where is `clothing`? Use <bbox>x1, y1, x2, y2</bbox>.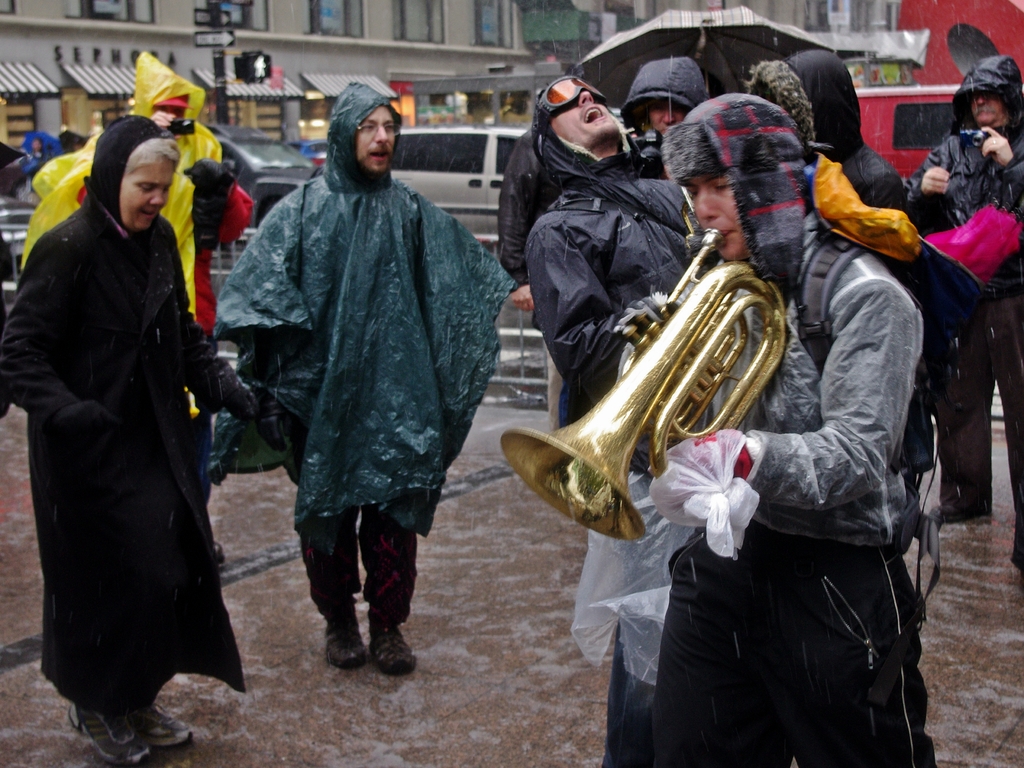
<bbox>202, 172, 251, 475</bbox>.
